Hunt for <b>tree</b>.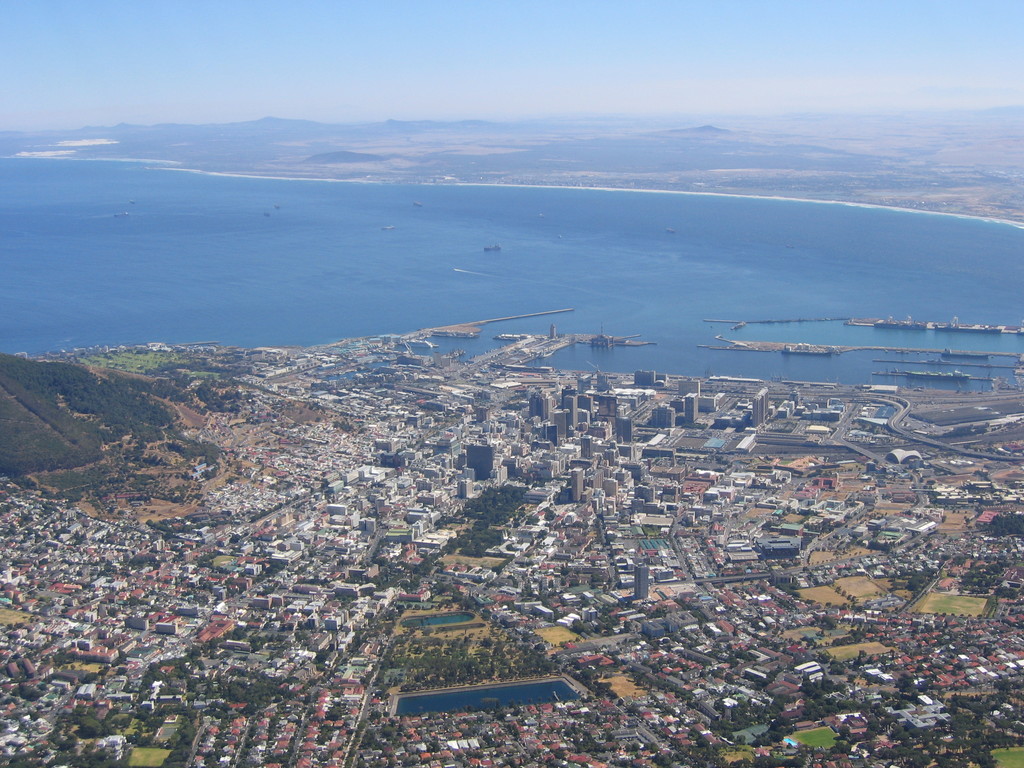
Hunted down at [828,659,850,675].
